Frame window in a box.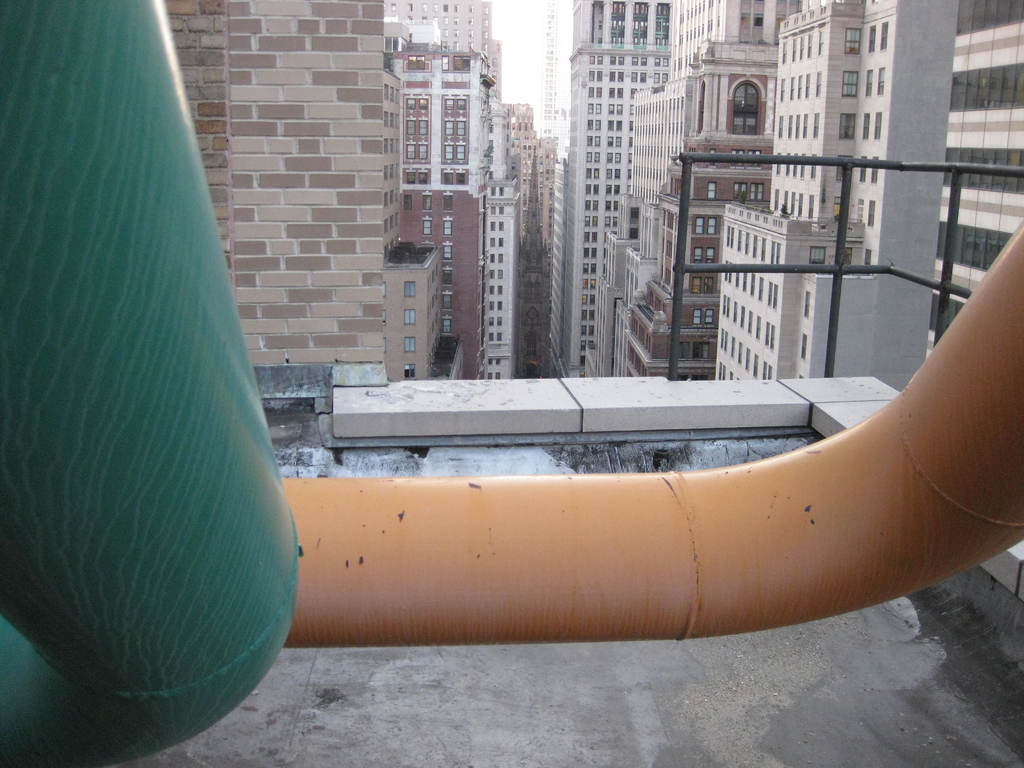
(402,284,414,296).
